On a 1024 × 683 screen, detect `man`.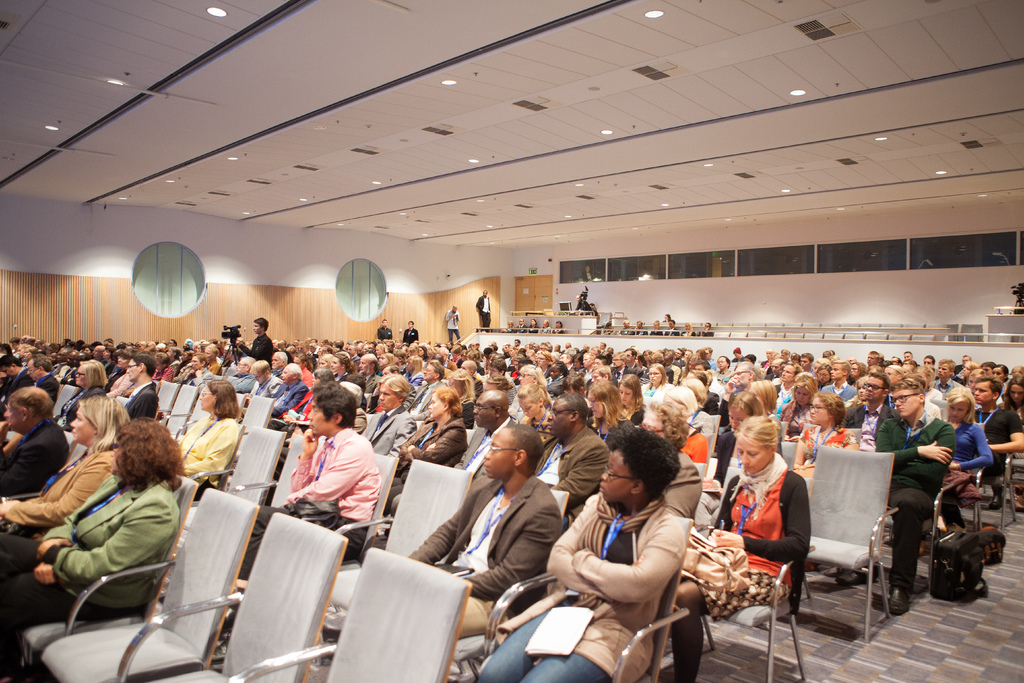
<region>241, 361, 282, 420</region>.
